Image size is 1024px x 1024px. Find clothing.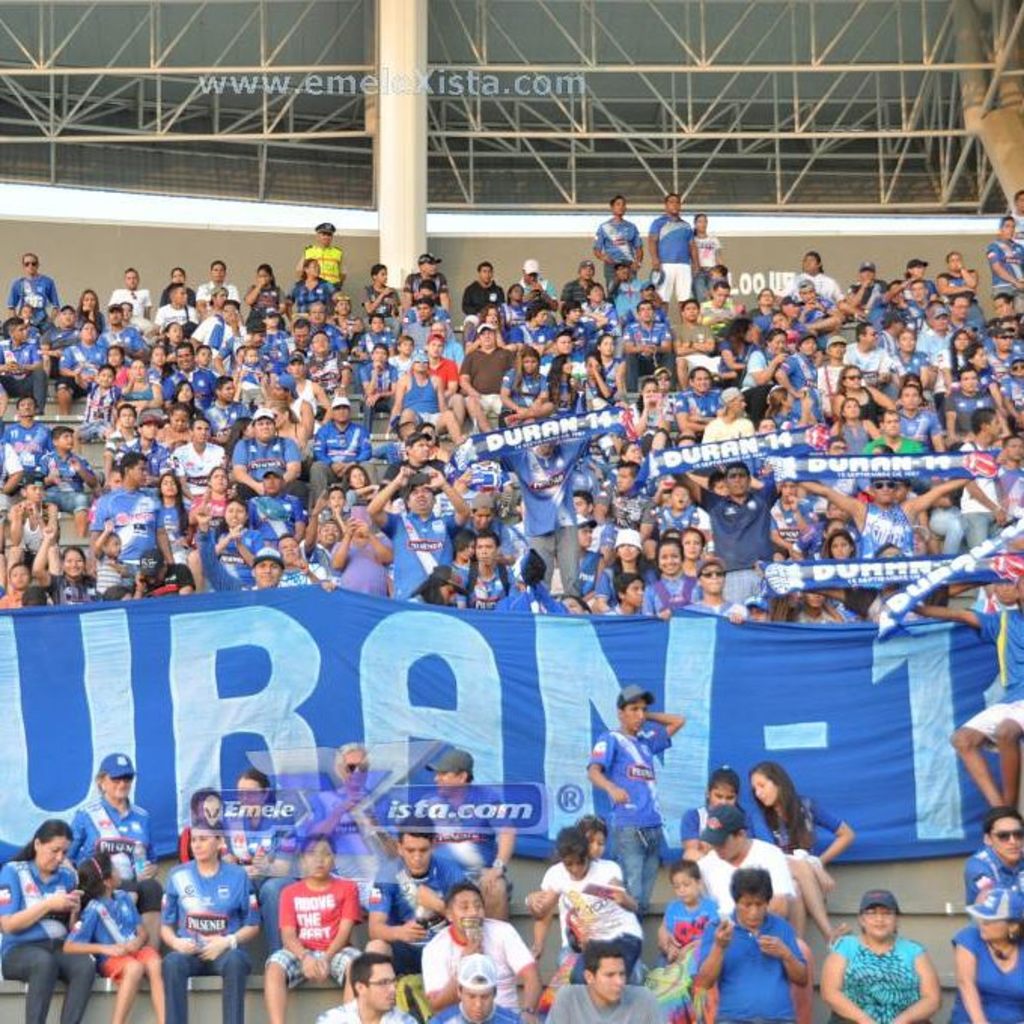
bbox=(163, 861, 251, 1021).
